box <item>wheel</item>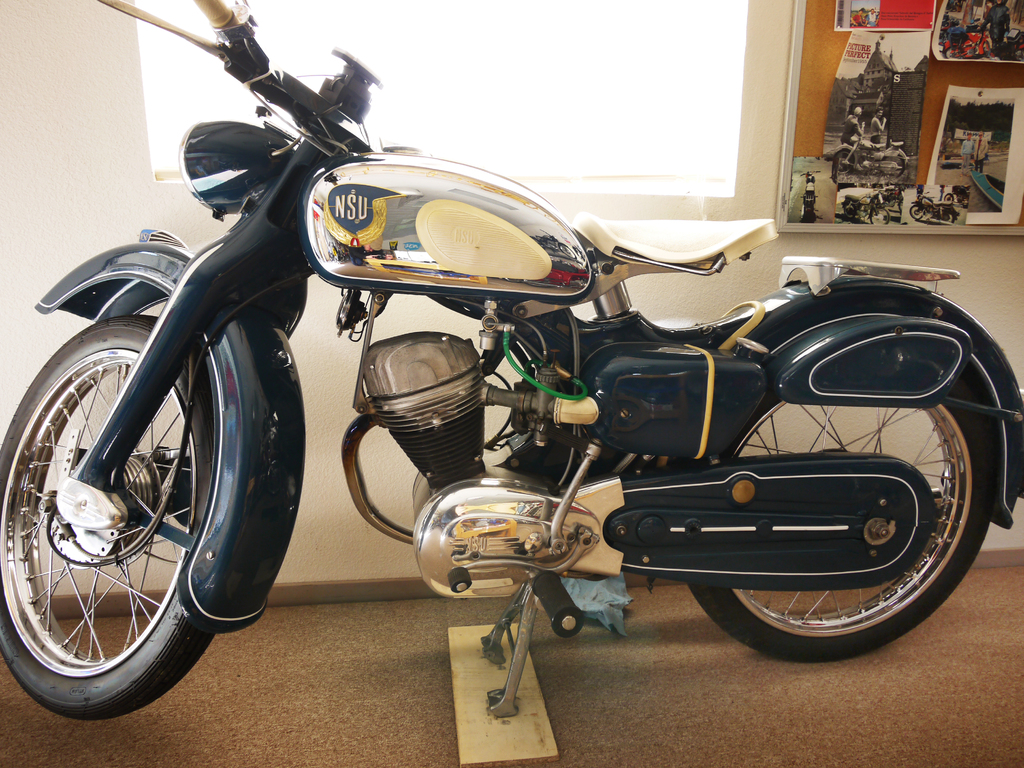
bbox=[12, 337, 210, 692]
